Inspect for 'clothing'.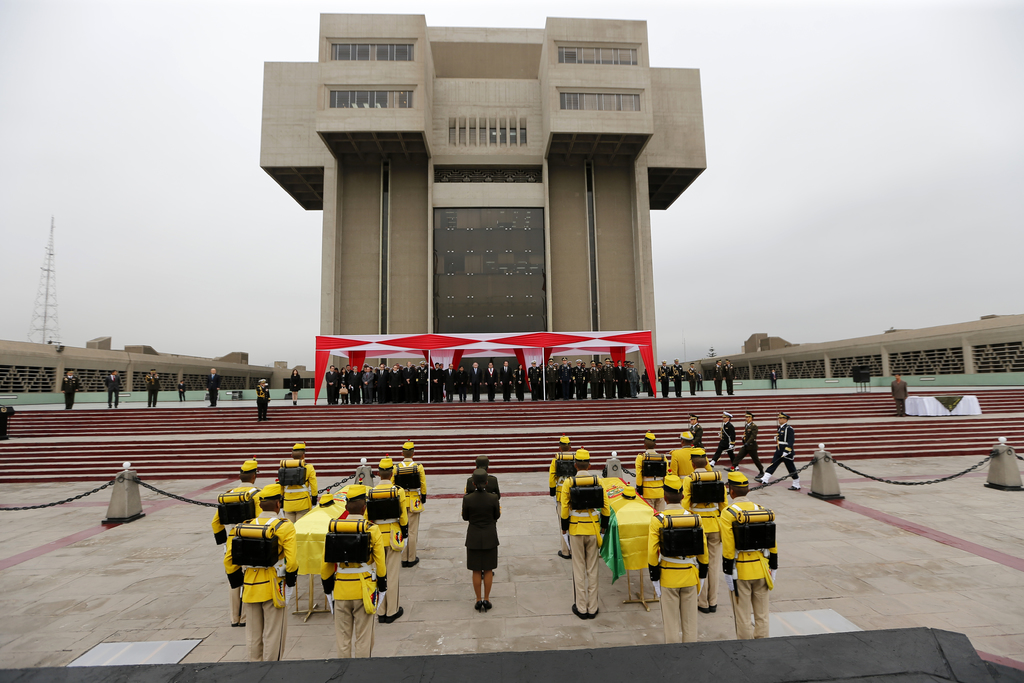
Inspection: x1=214, y1=481, x2=261, y2=623.
